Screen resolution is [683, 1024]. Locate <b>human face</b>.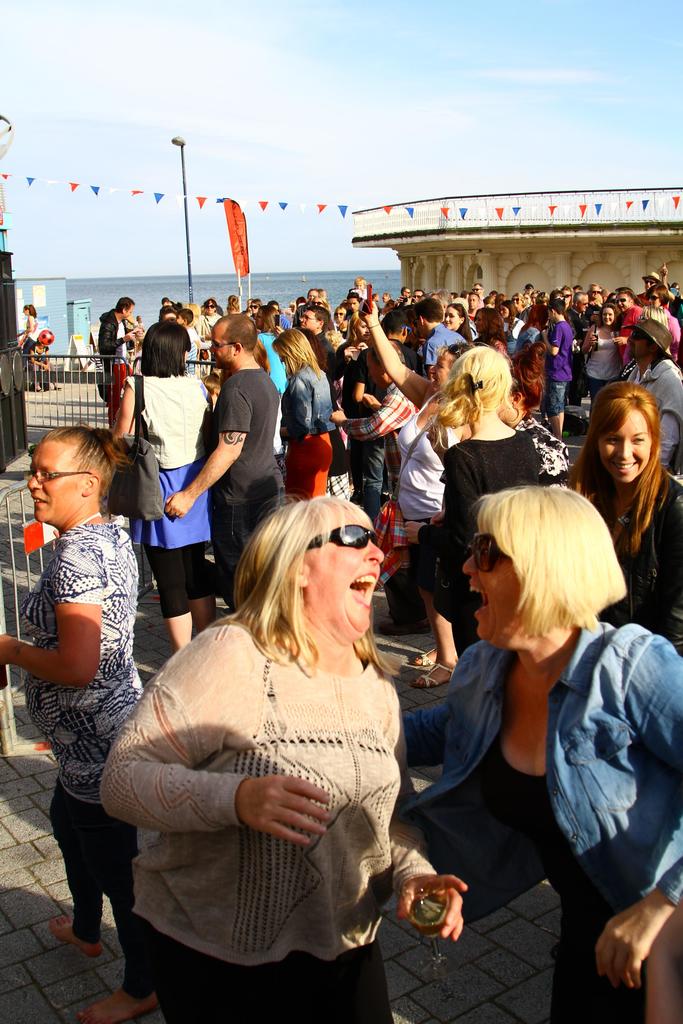
<box>26,439,79,523</box>.
